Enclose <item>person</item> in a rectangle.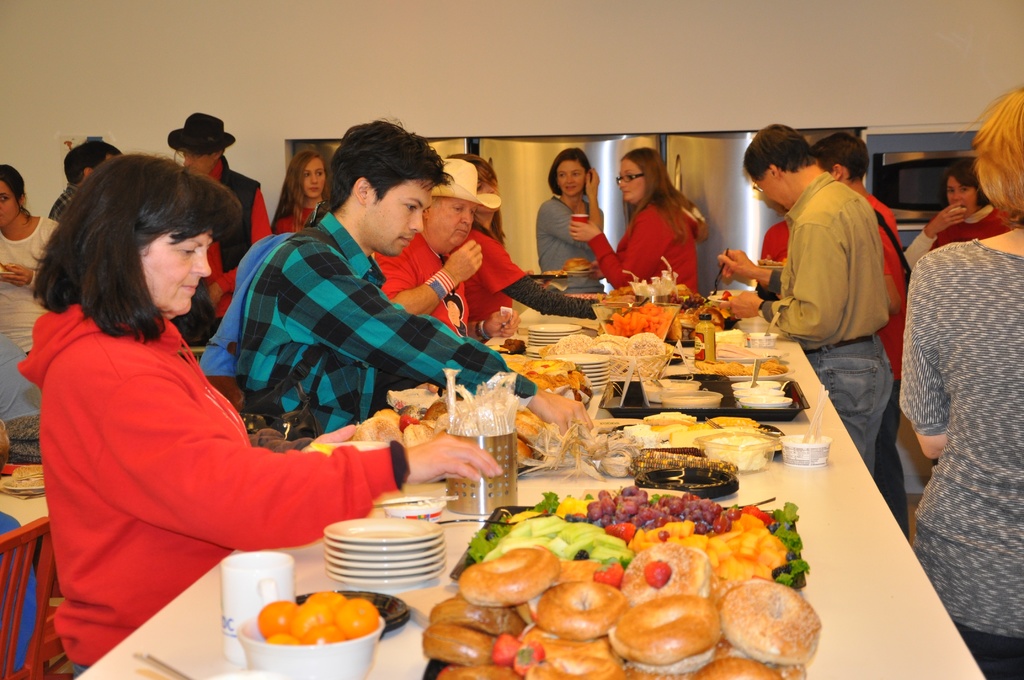
x1=444 y1=155 x2=614 y2=332.
